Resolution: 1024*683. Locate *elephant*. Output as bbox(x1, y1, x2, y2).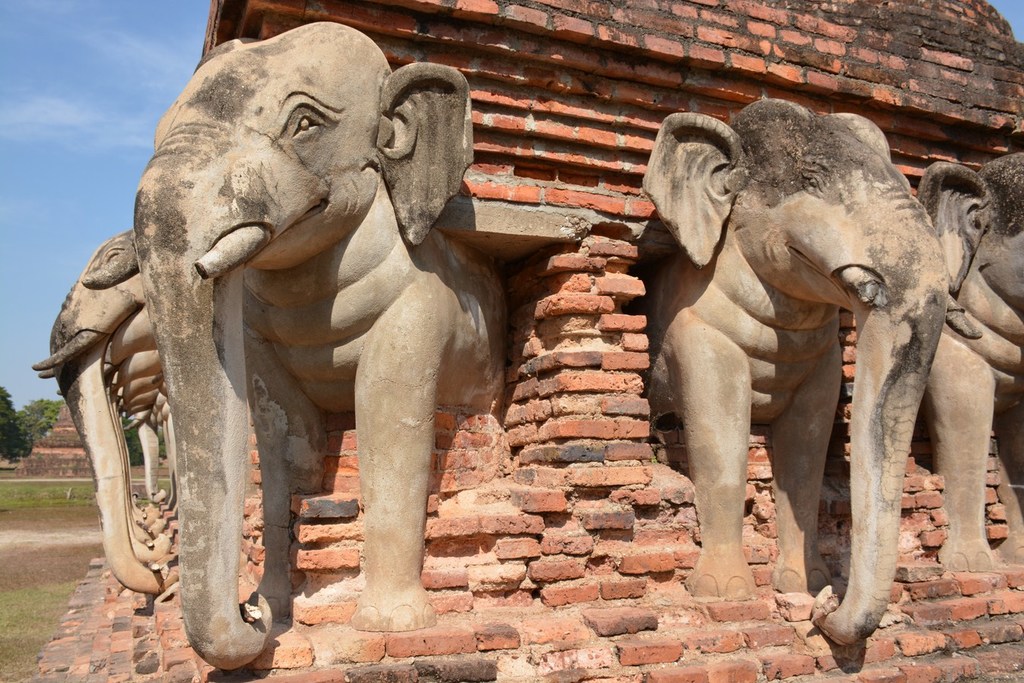
bbox(915, 153, 1023, 577).
